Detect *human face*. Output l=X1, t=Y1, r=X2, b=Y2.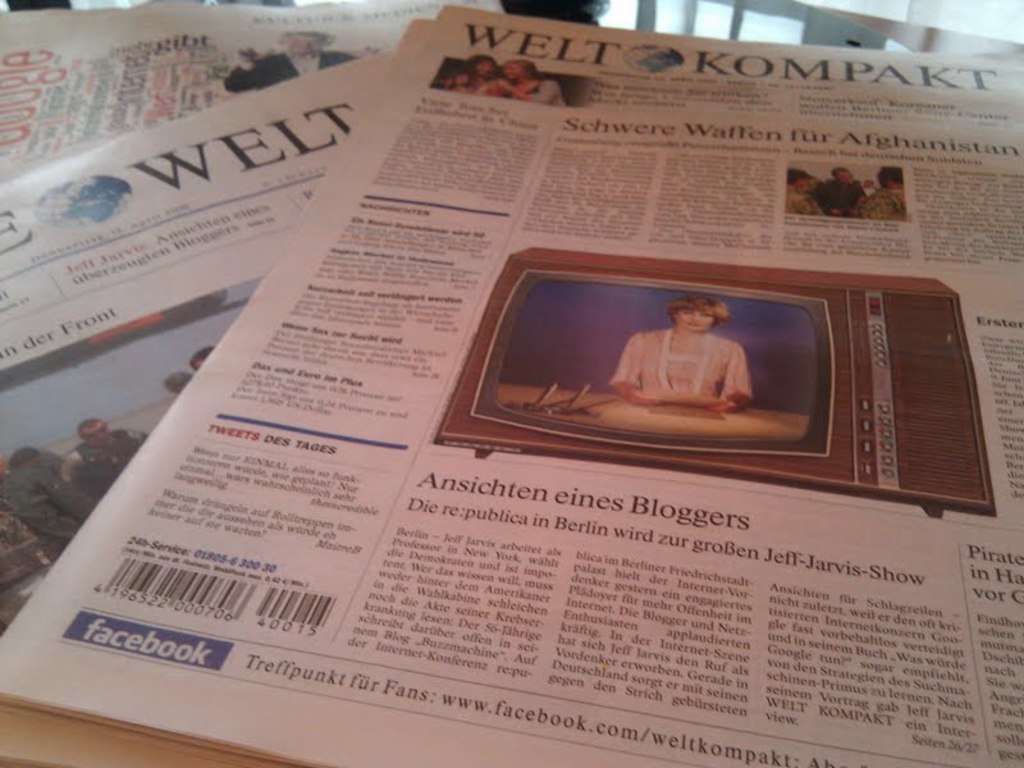
l=833, t=161, r=856, b=189.
